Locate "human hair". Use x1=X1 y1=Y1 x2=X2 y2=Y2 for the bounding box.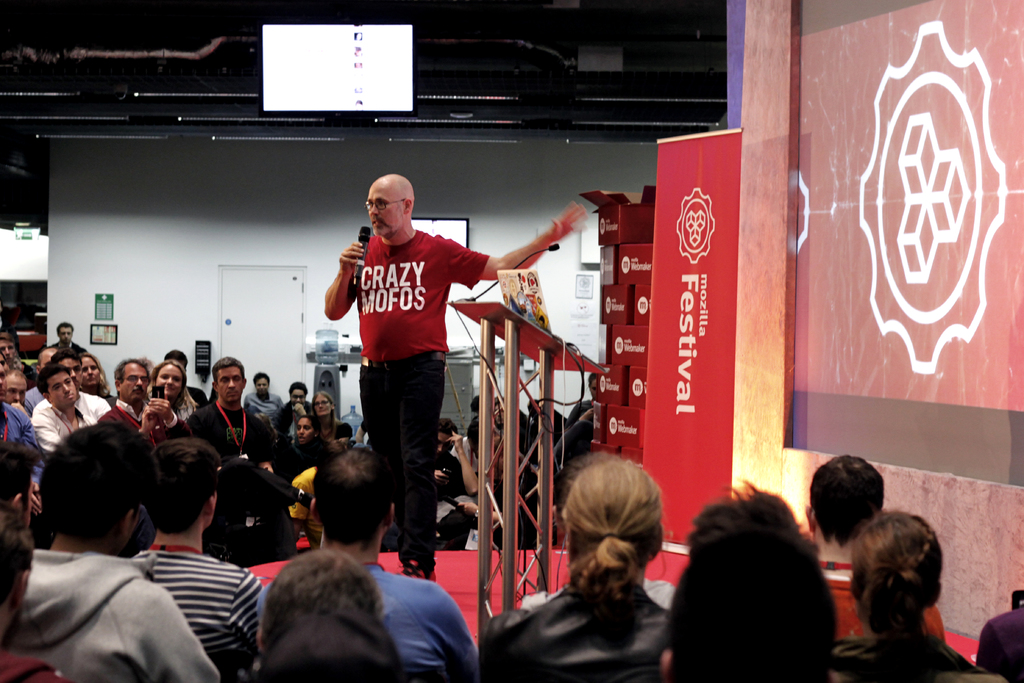
x1=849 y1=507 x2=945 y2=636.
